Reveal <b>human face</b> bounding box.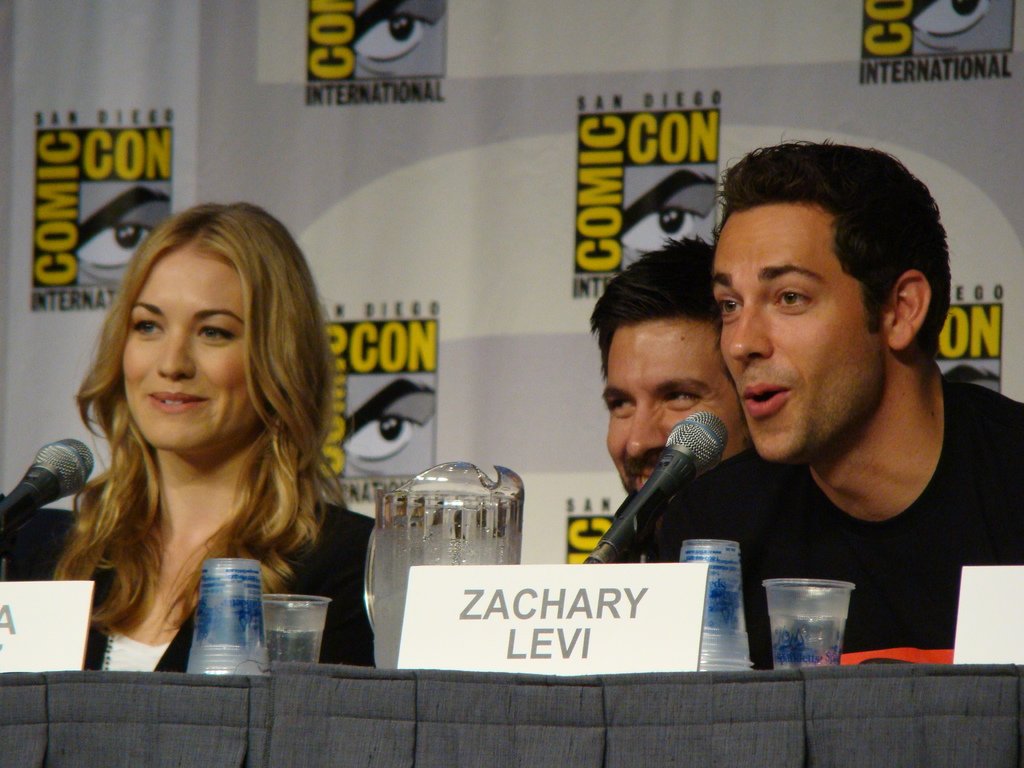
Revealed: BBox(713, 200, 886, 470).
